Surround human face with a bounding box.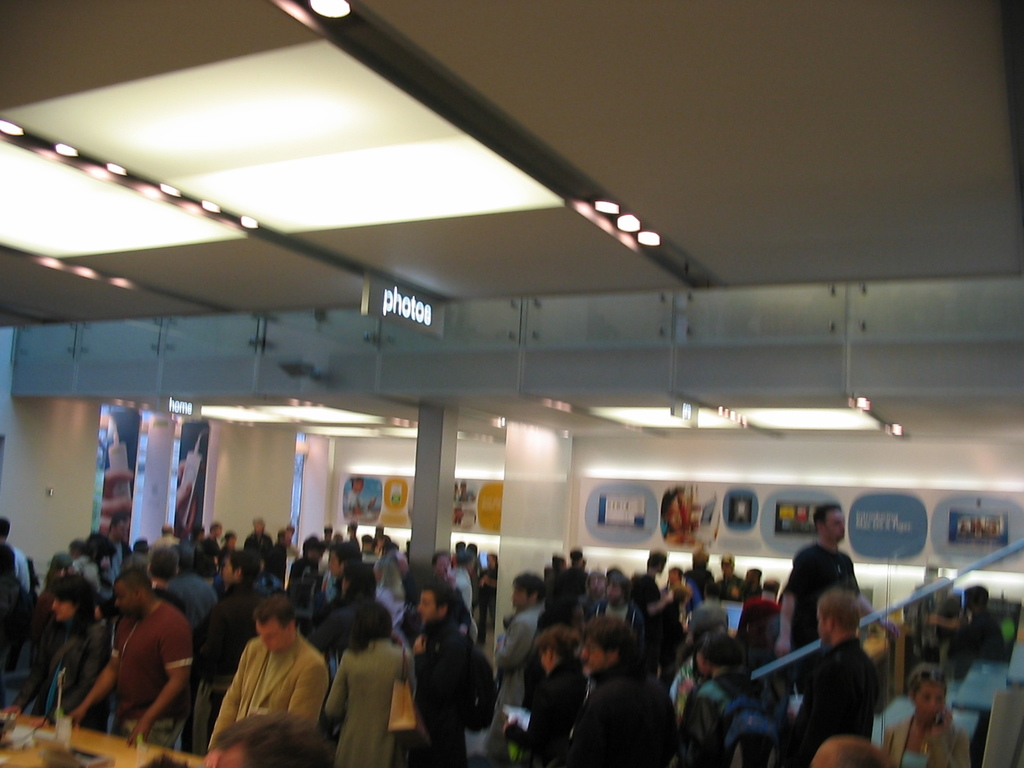
<bbox>825, 512, 845, 542</bbox>.
